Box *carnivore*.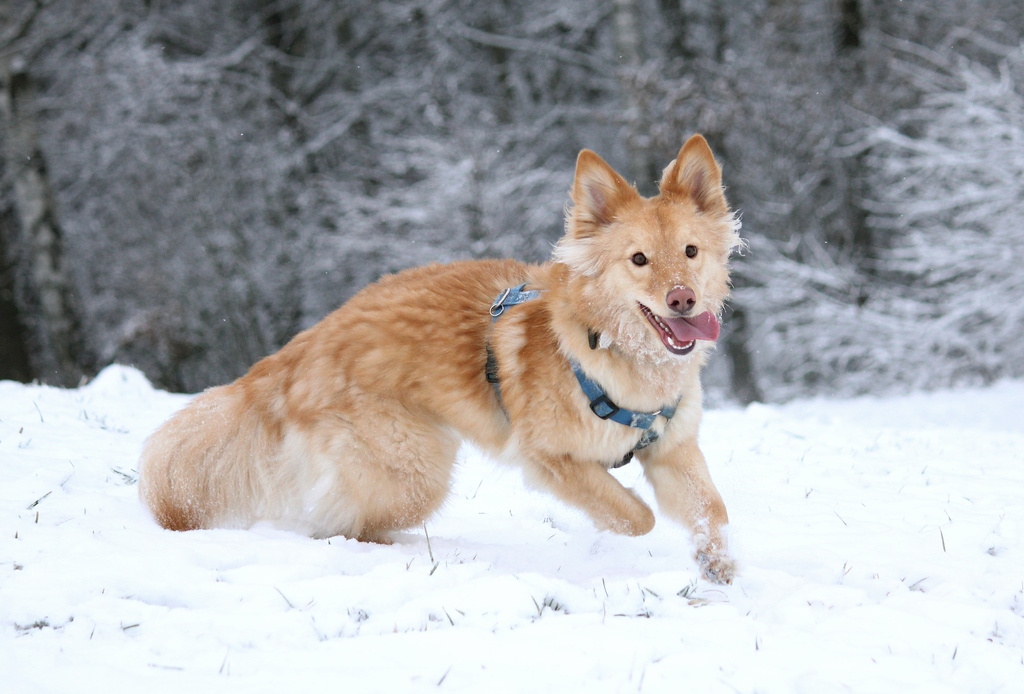
x1=288 y1=131 x2=755 y2=583.
